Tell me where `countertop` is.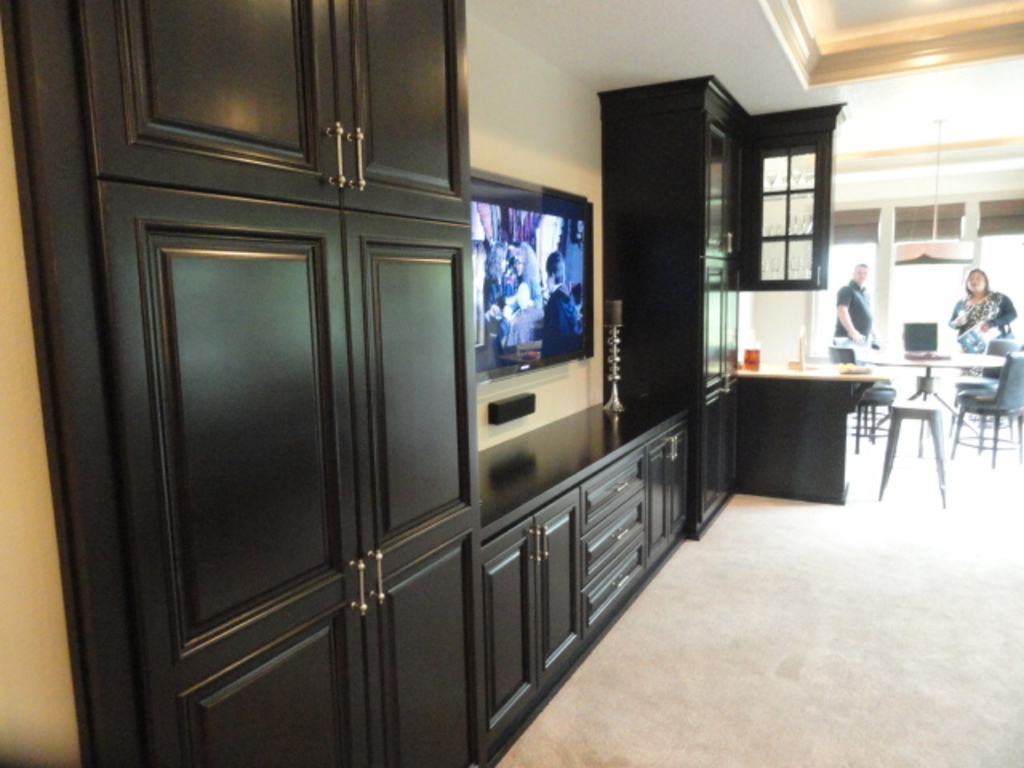
`countertop` is at BBox(739, 363, 894, 386).
